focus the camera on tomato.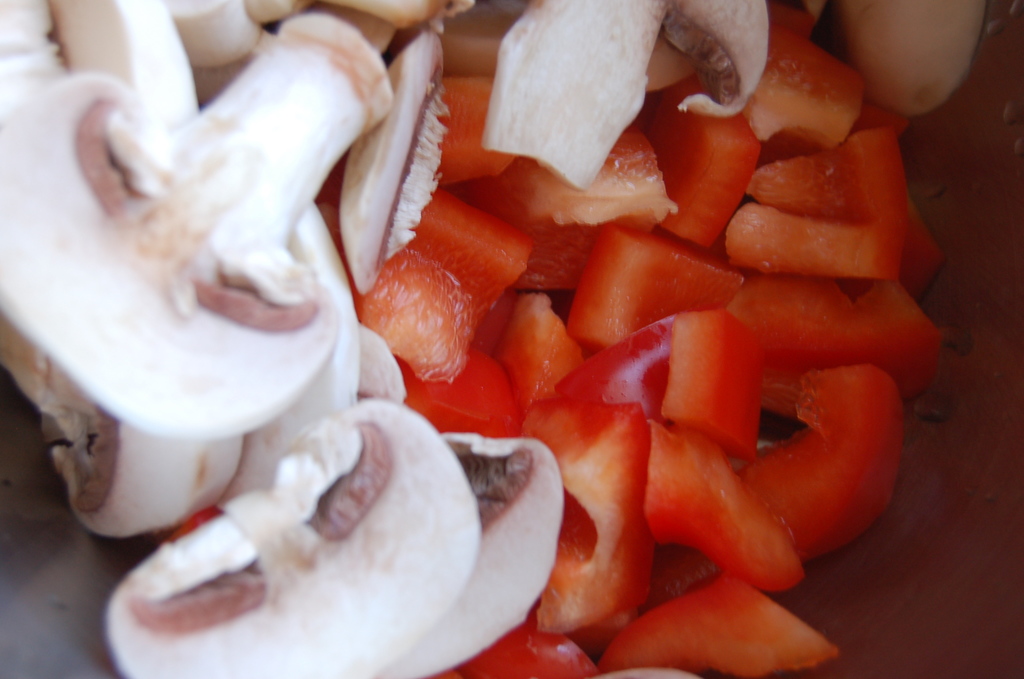
Focus region: select_region(463, 620, 604, 678).
